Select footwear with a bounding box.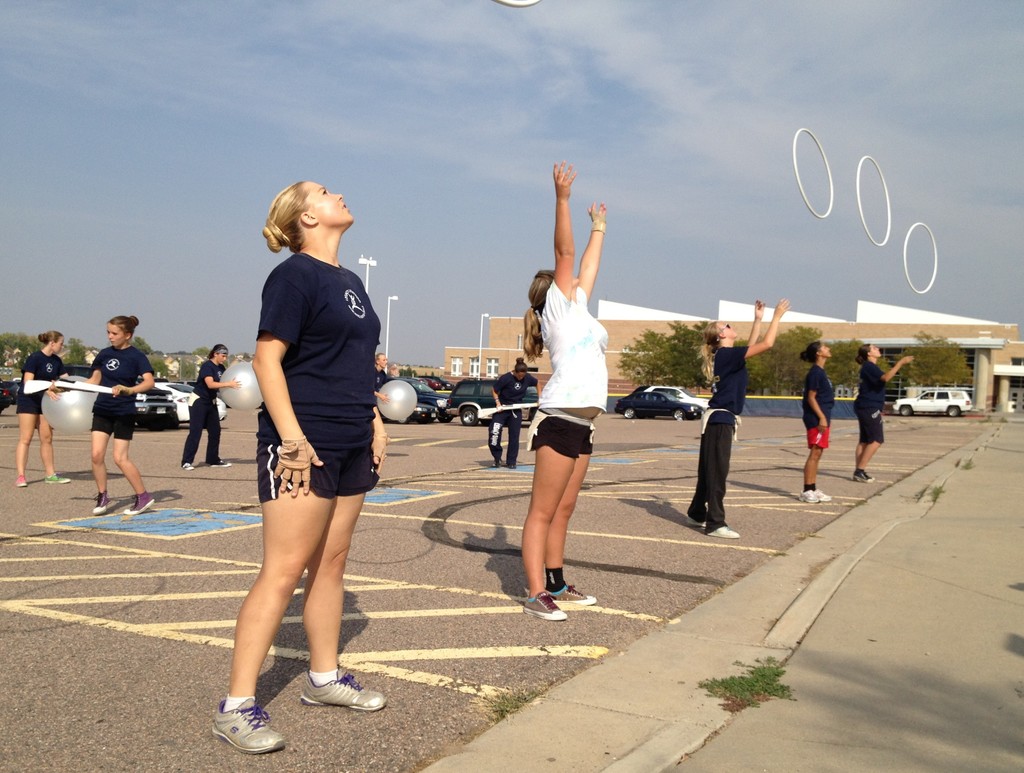
bbox=(91, 491, 111, 516).
